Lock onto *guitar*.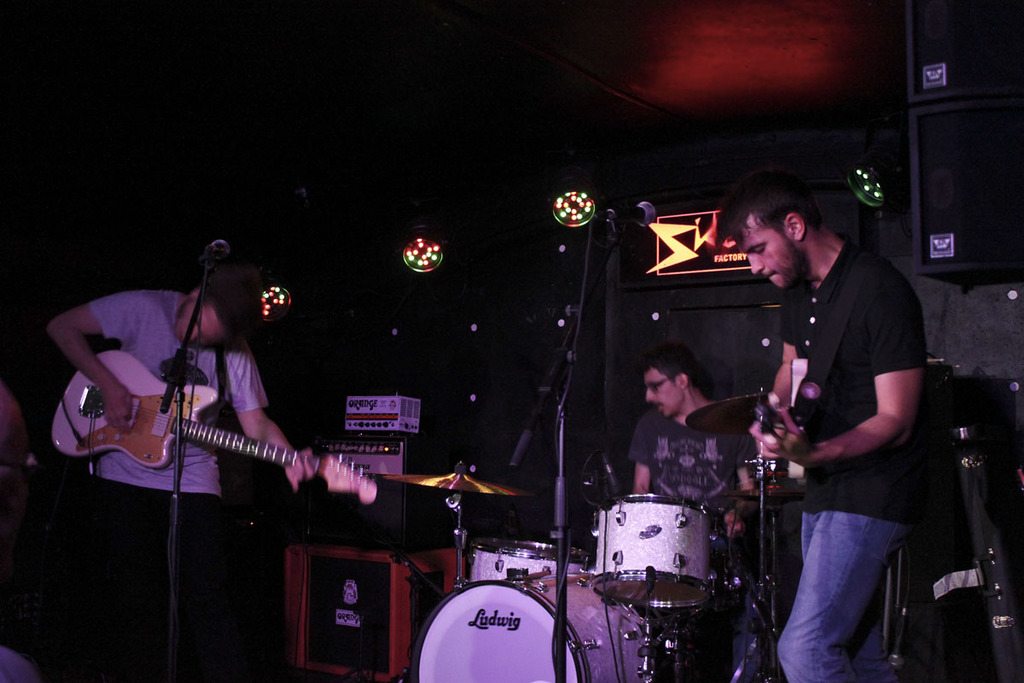
Locked: 753:397:787:437.
